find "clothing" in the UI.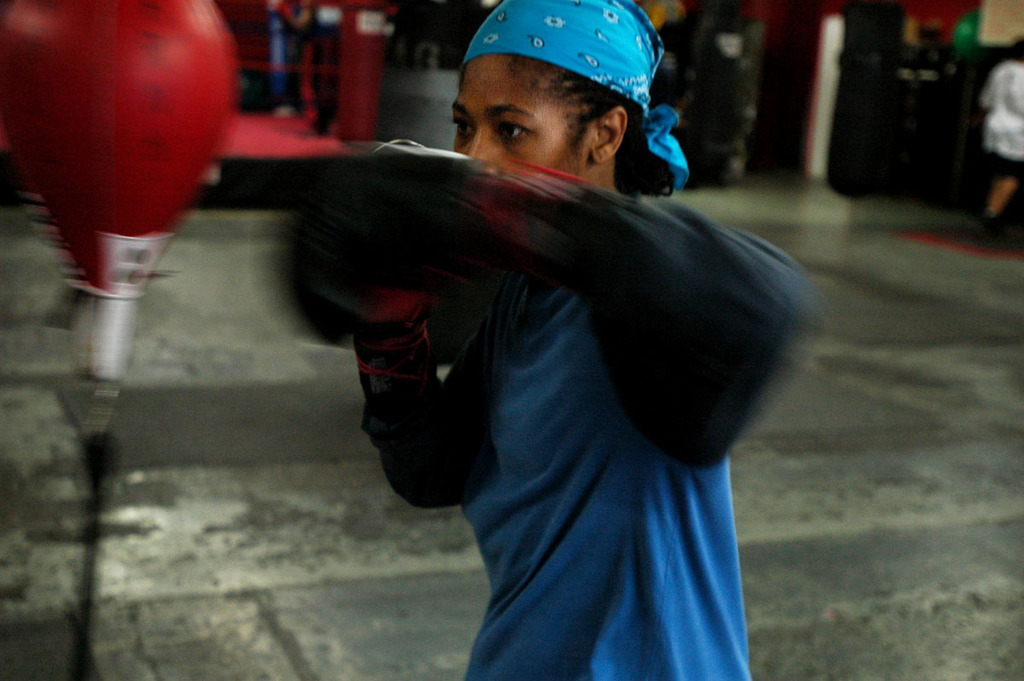
UI element at <bbox>980, 60, 1023, 178</bbox>.
